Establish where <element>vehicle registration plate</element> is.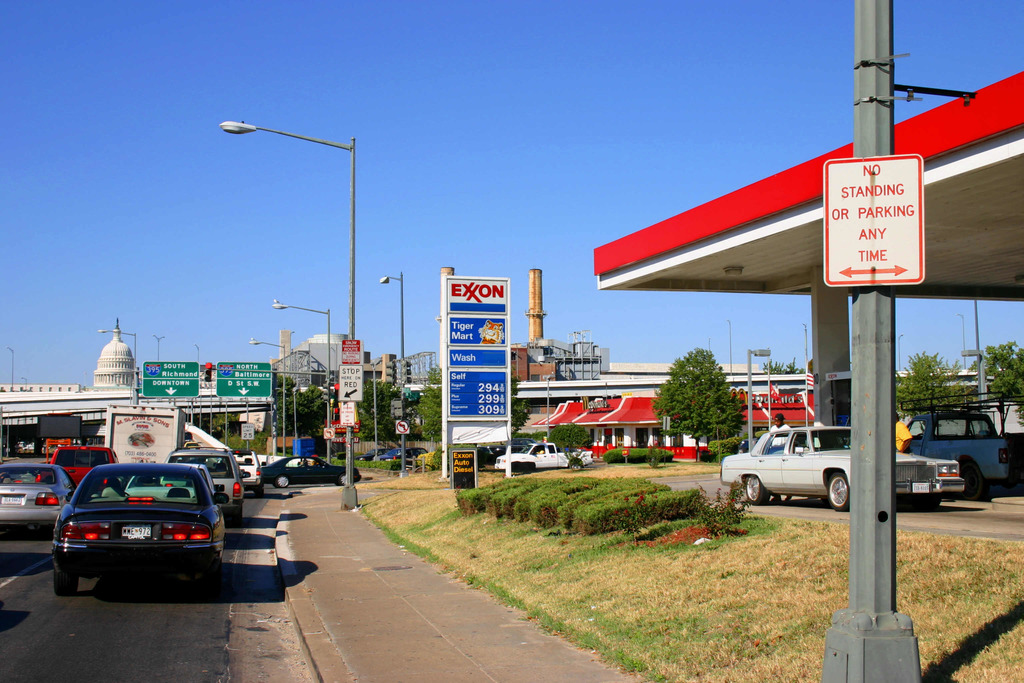
Established at pyautogui.locateOnScreen(1, 495, 21, 504).
